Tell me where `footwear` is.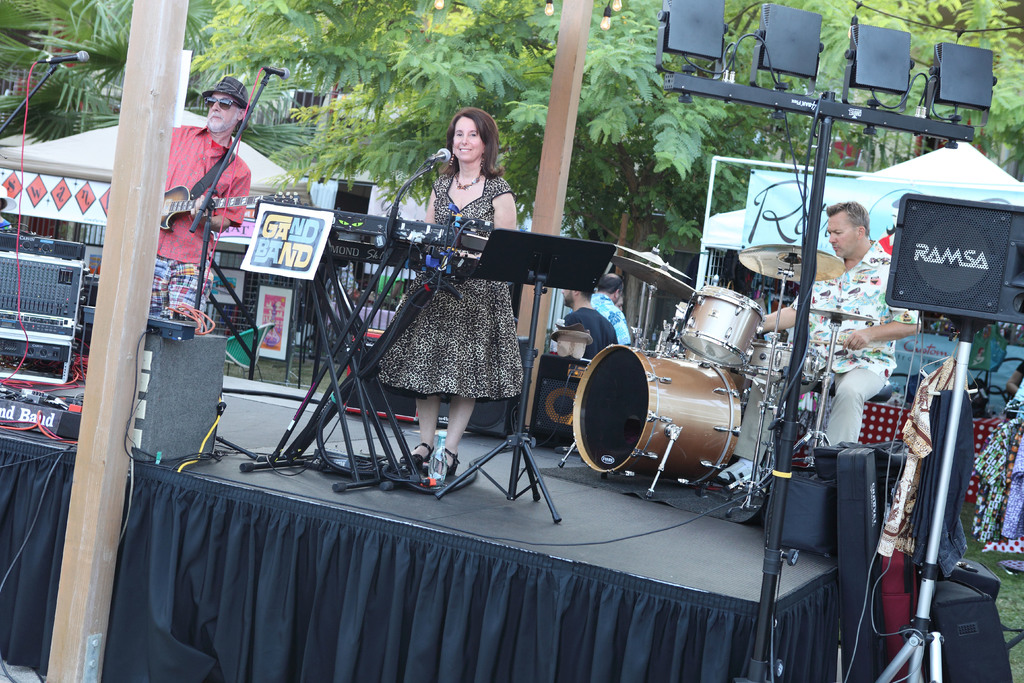
`footwear` is at Rect(398, 443, 435, 466).
